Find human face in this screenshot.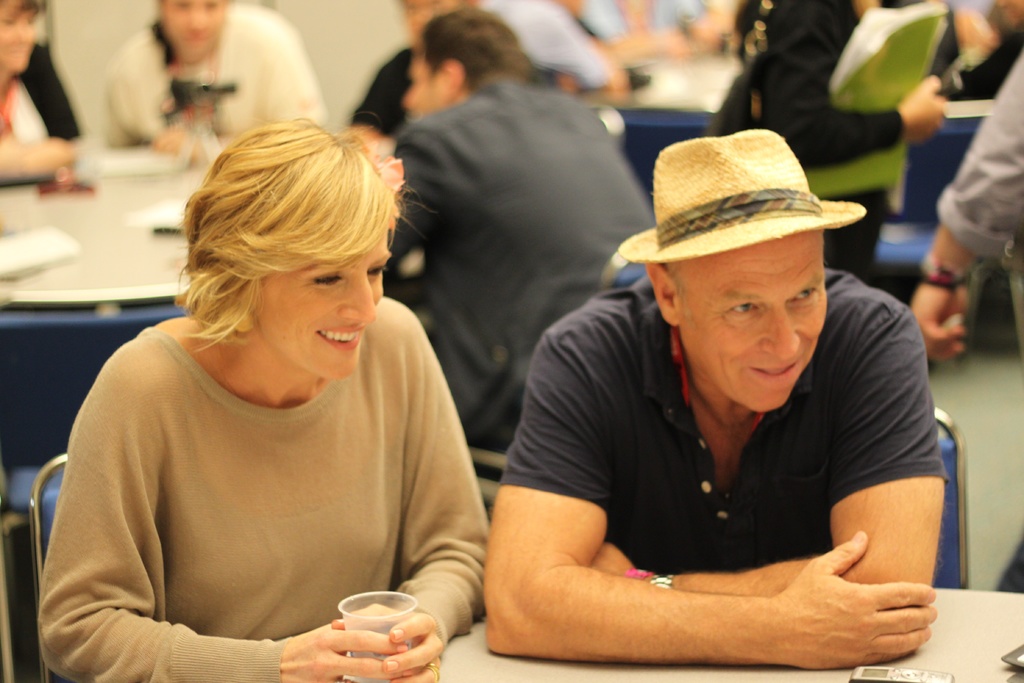
The bounding box for human face is BBox(0, 0, 31, 69).
